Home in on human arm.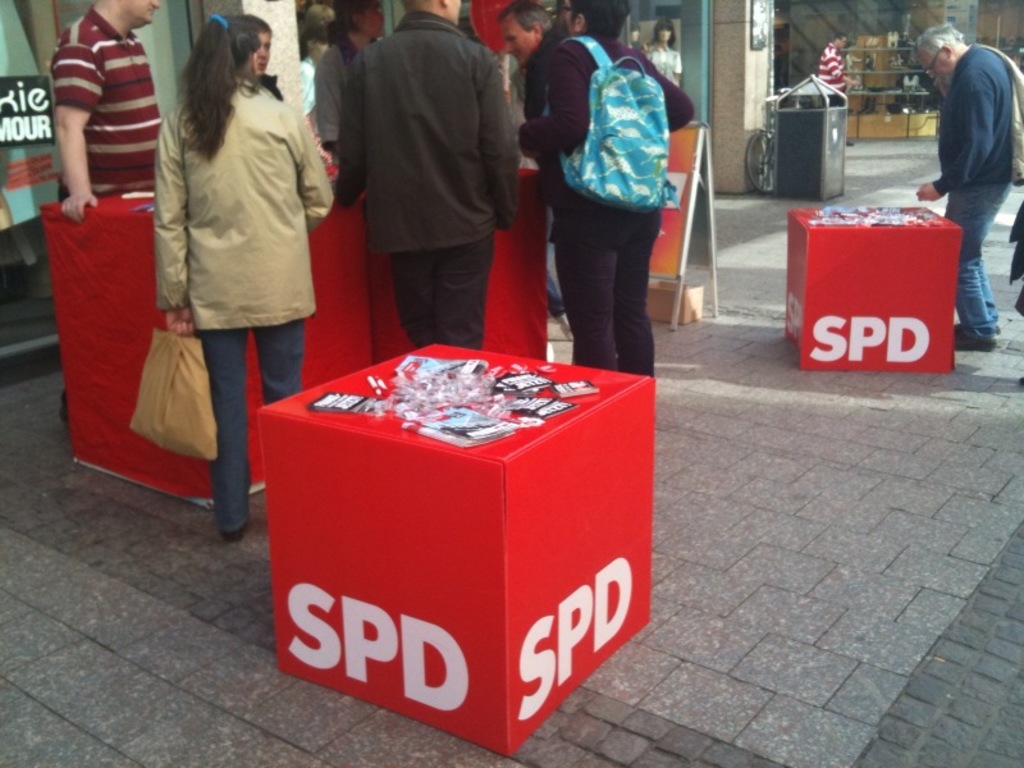
Homed in at <box>664,63,687,78</box>.
